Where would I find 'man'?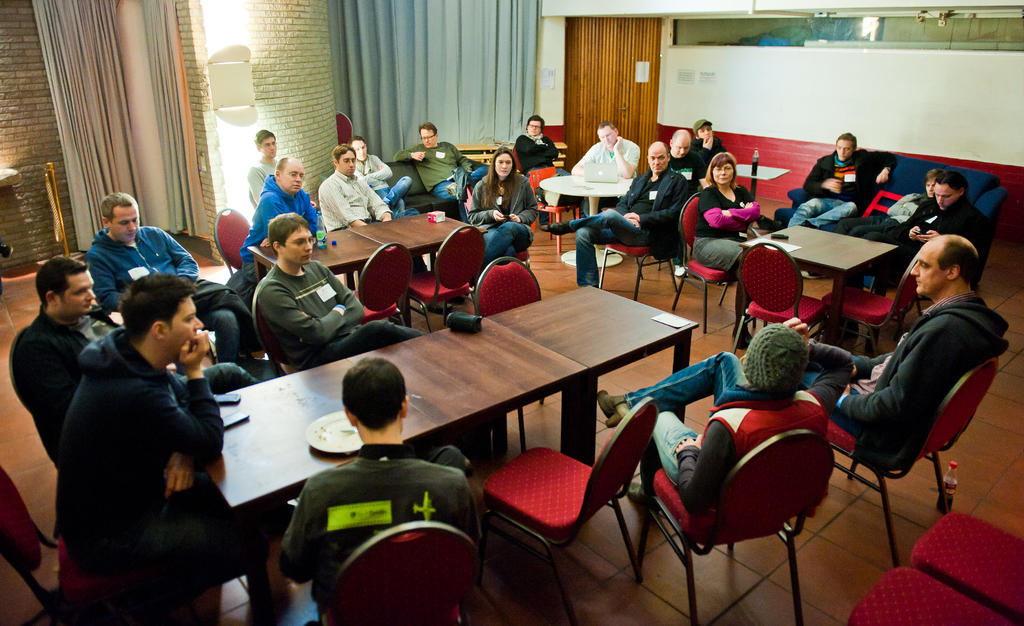
At [x1=781, y1=130, x2=900, y2=231].
